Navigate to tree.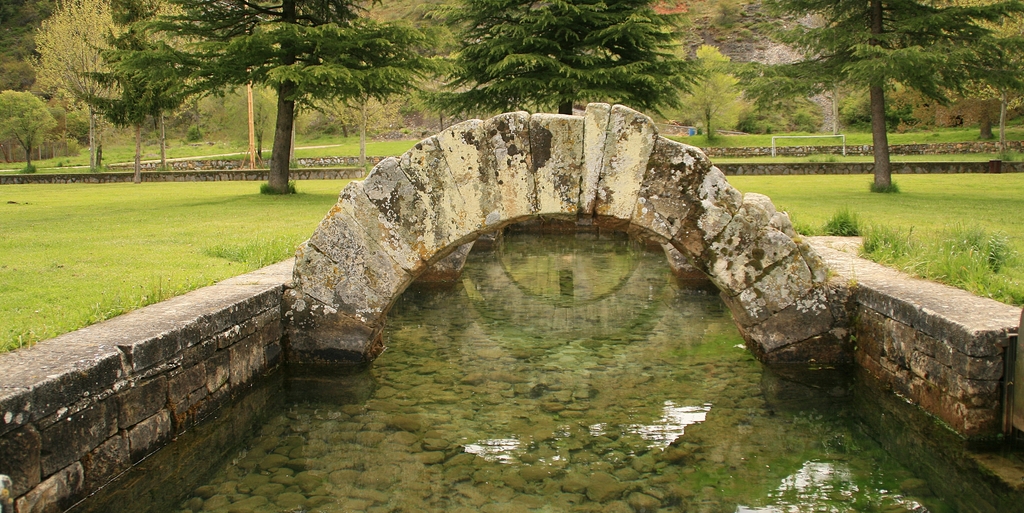
Navigation target: (x1=71, y1=0, x2=453, y2=191).
